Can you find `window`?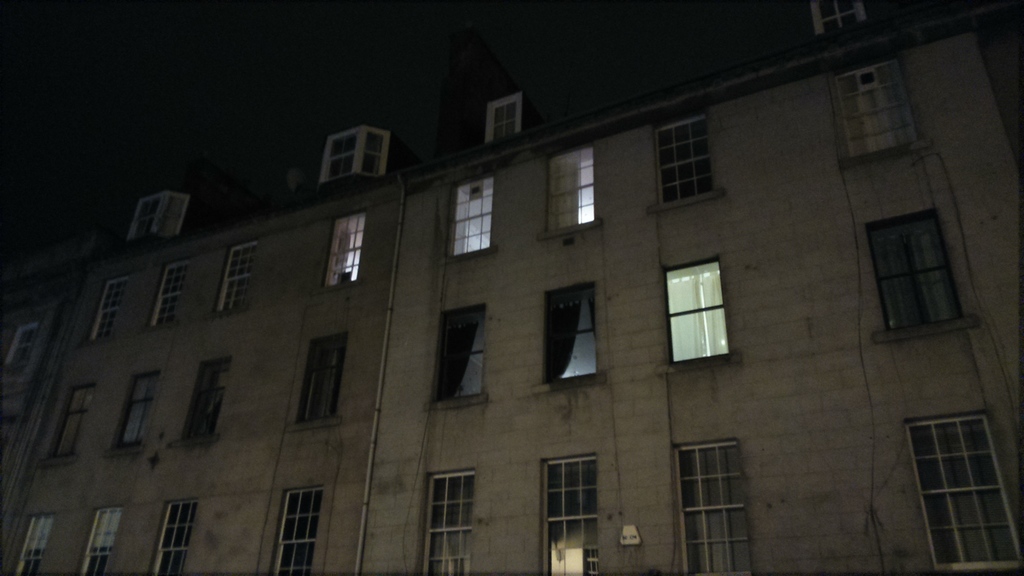
Yes, bounding box: 674,445,751,575.
